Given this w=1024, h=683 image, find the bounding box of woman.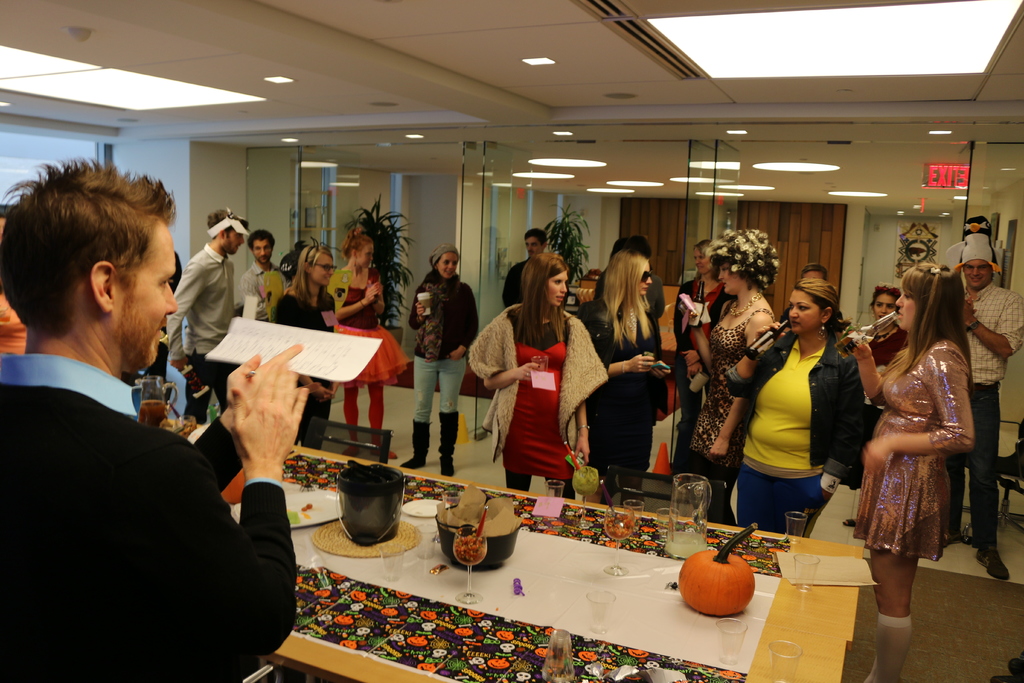
x1=403 y1=245 x2=479 y2=475.
